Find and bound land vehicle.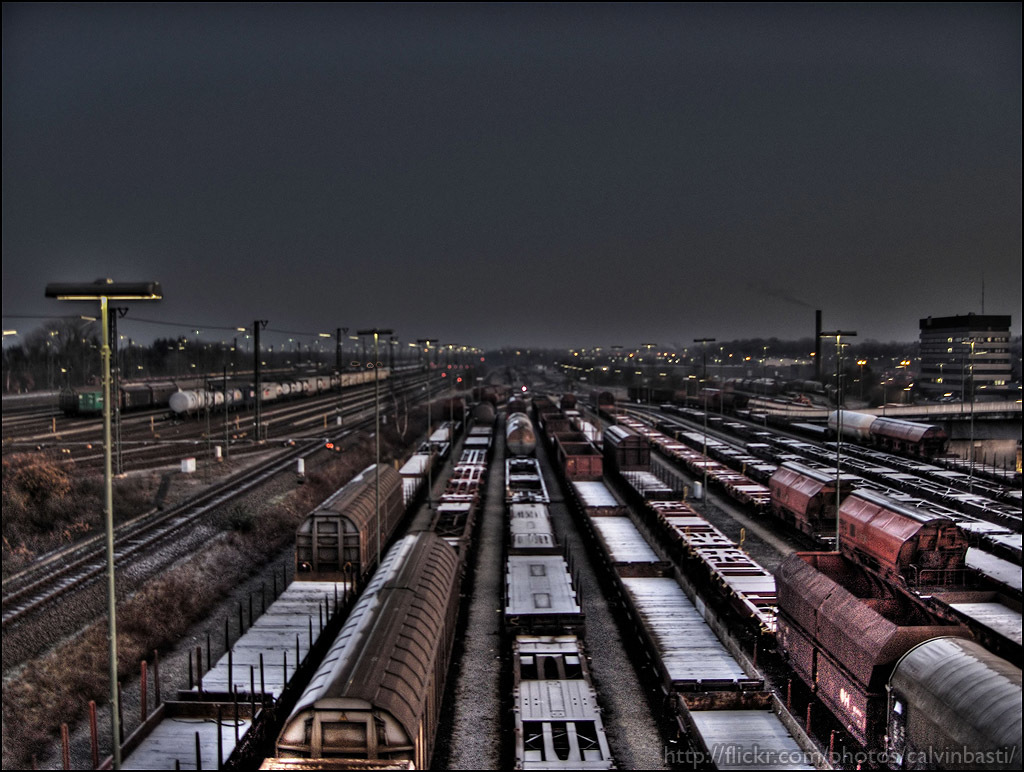
Bound: bbox(90, 420, 461, 771).
